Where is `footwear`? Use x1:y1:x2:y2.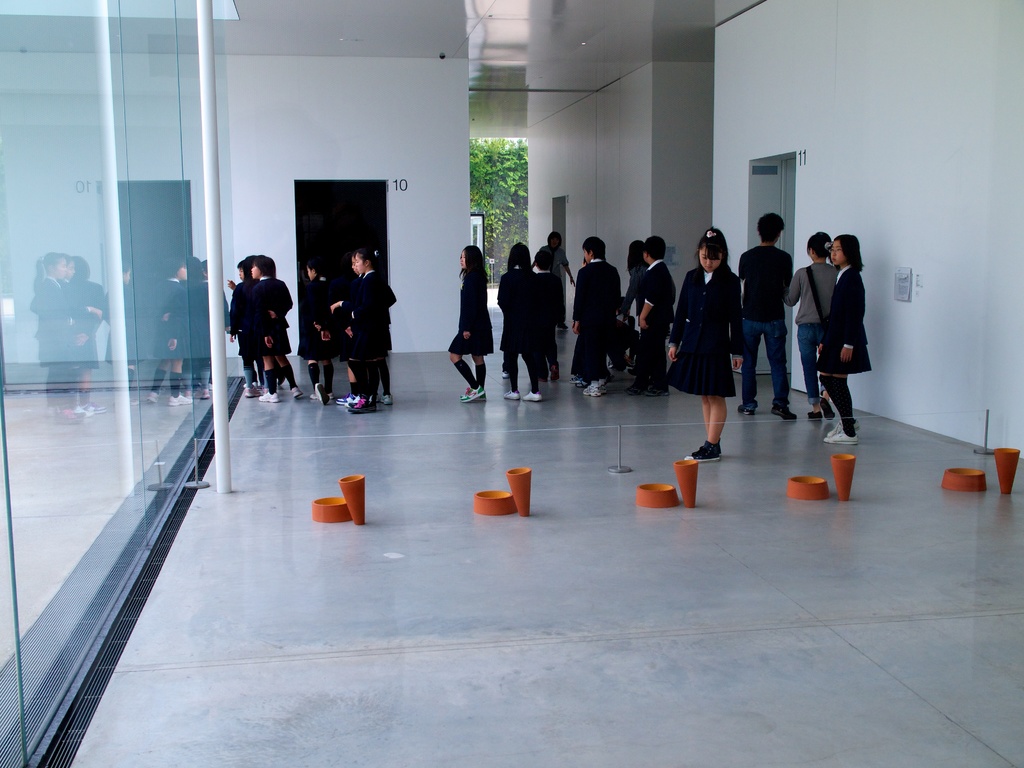
463:390:476:401.
